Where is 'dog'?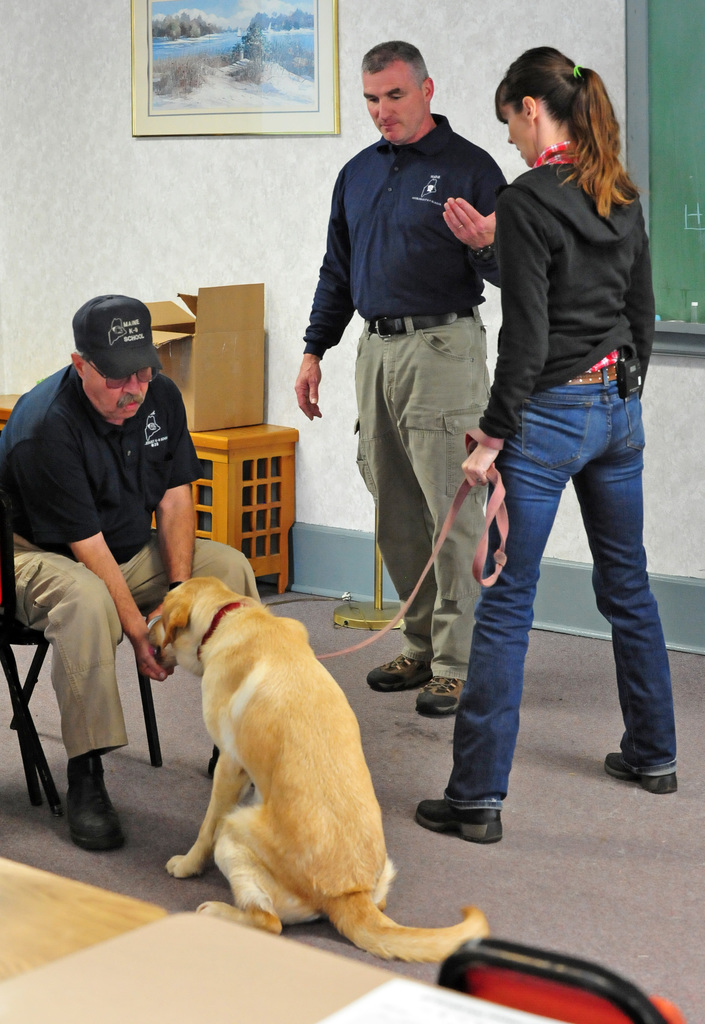
crop(147, 580, 488, 961).
